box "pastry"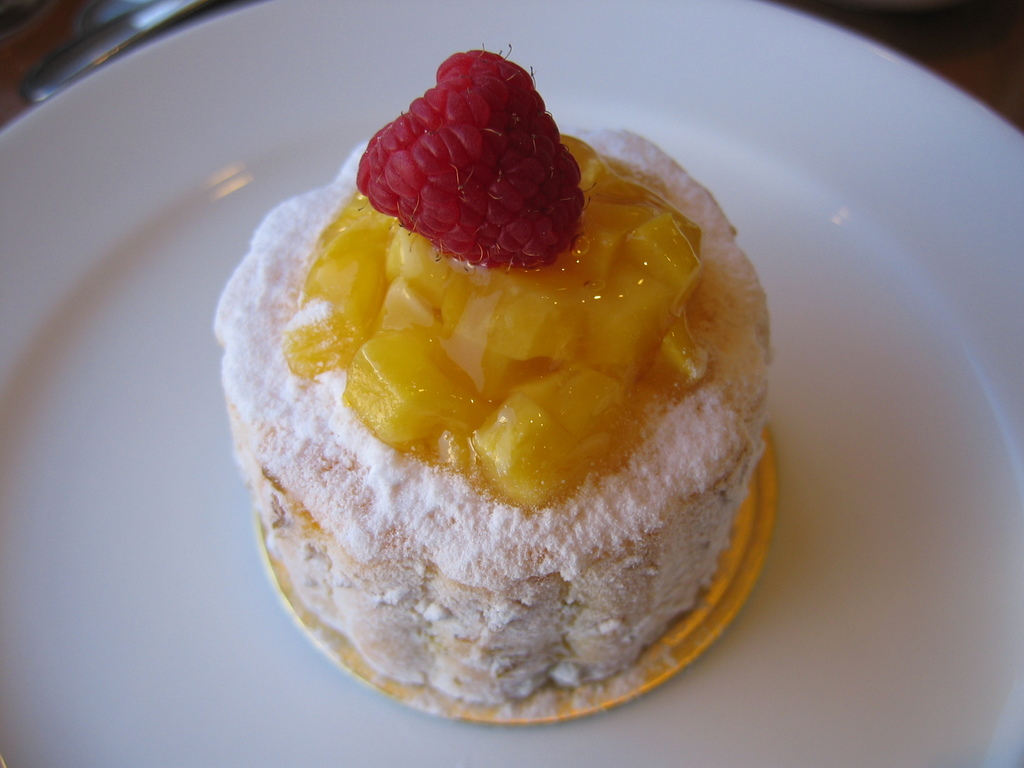
bbox(246, 54, 755, 741)
